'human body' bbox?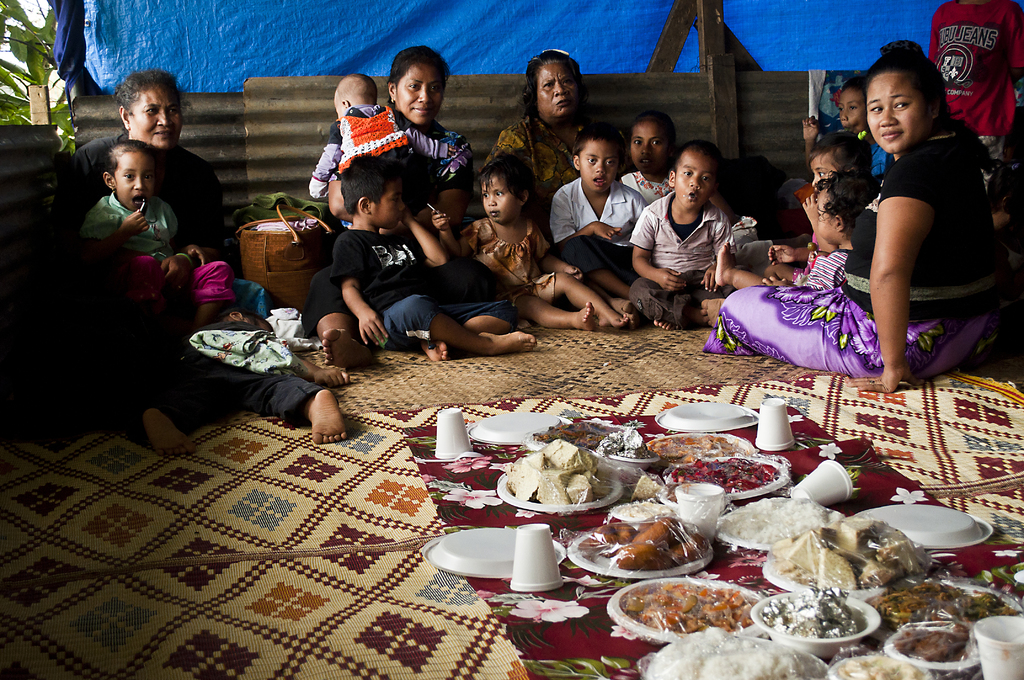
<region>547, 172, 651, 298</region>
